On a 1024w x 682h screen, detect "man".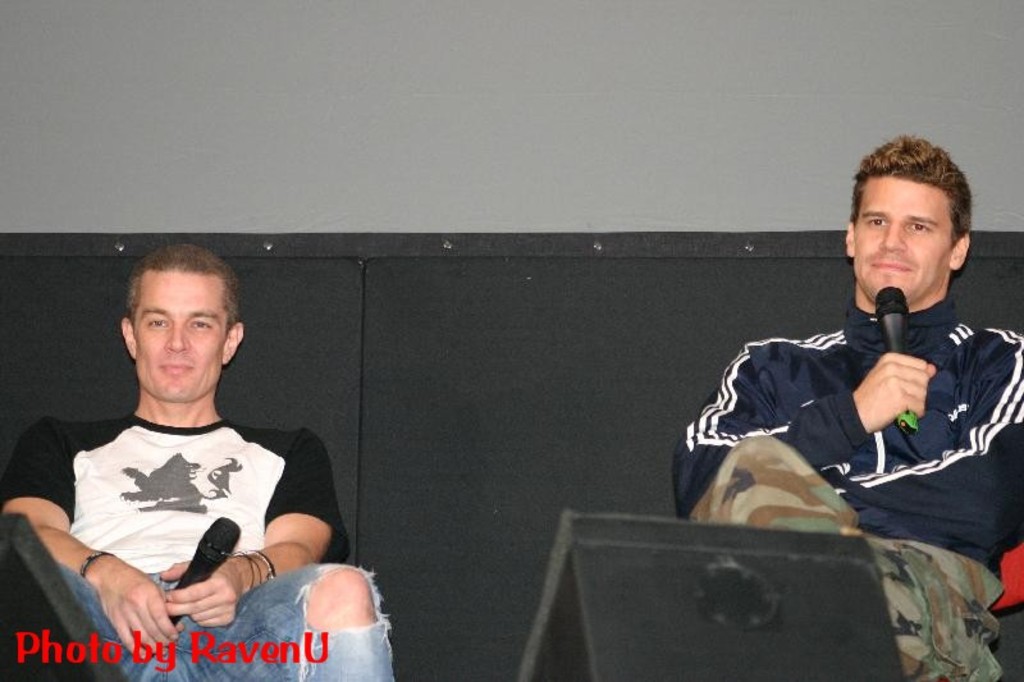
l=680, t=131, r=1023, b=681.
